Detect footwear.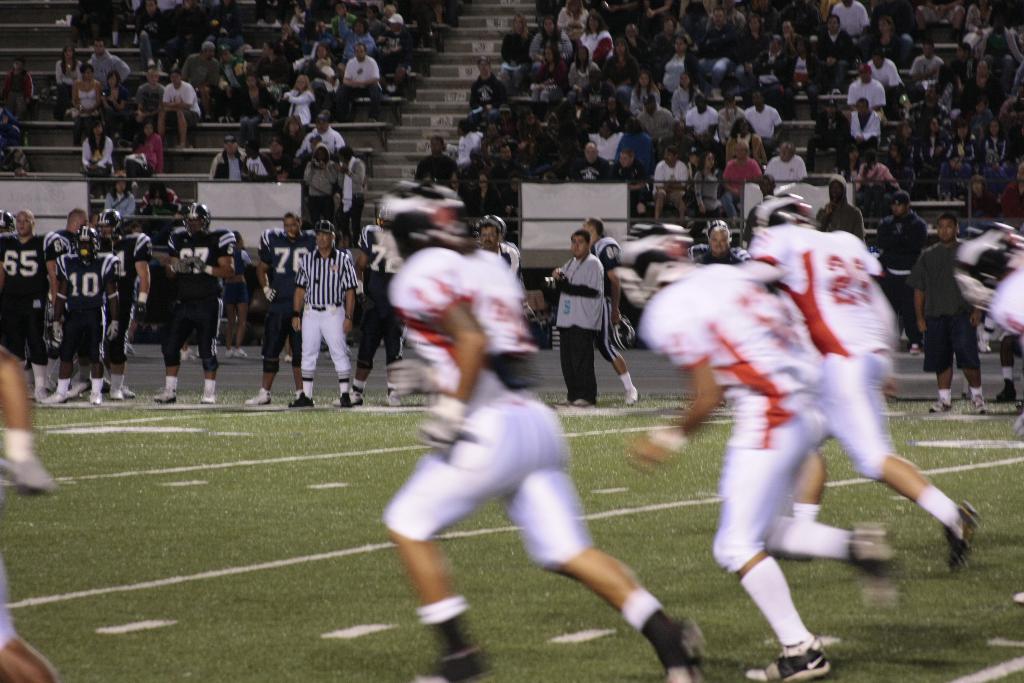
Detected at select_region(289, 388, 320, 406).
